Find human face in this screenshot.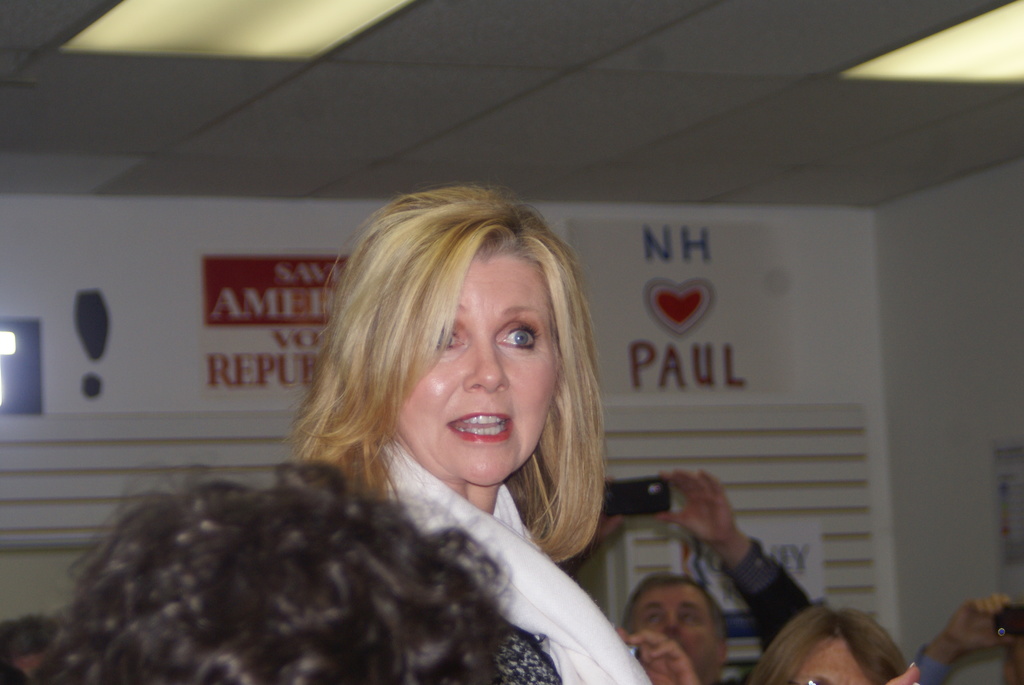
The bounding box for human face is 387 255 561 487.
